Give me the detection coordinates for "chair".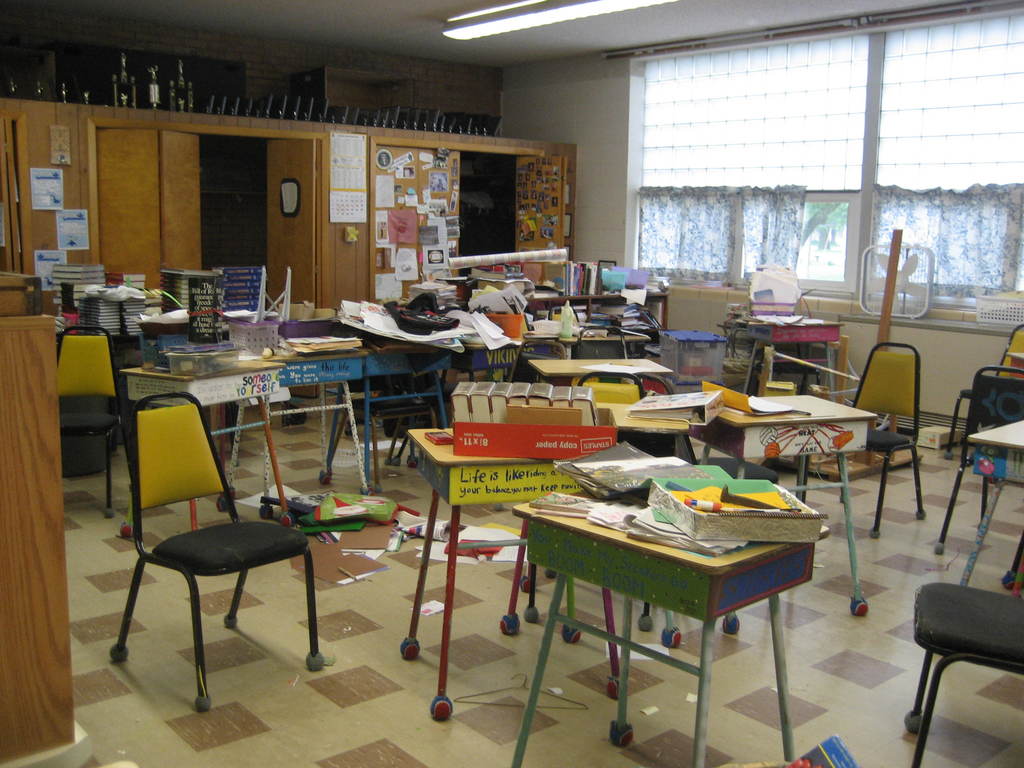
x1=852, y1=341, x2=928, y2=527.
